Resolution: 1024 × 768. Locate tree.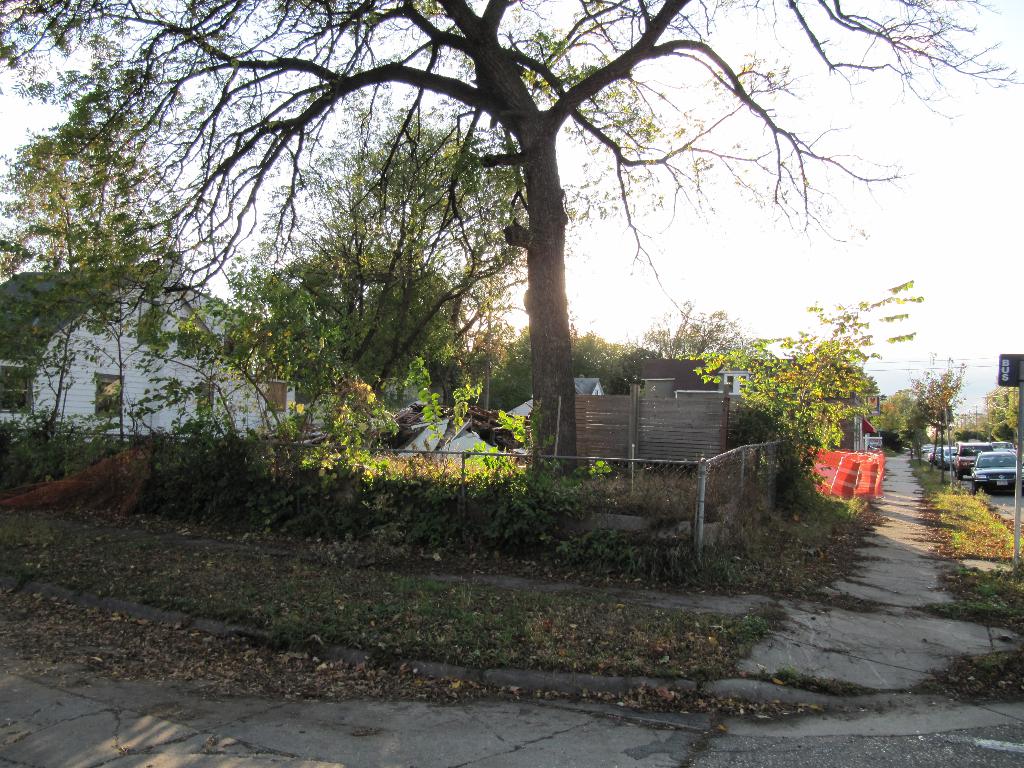
bbox=(0, 156, 168, 449).
